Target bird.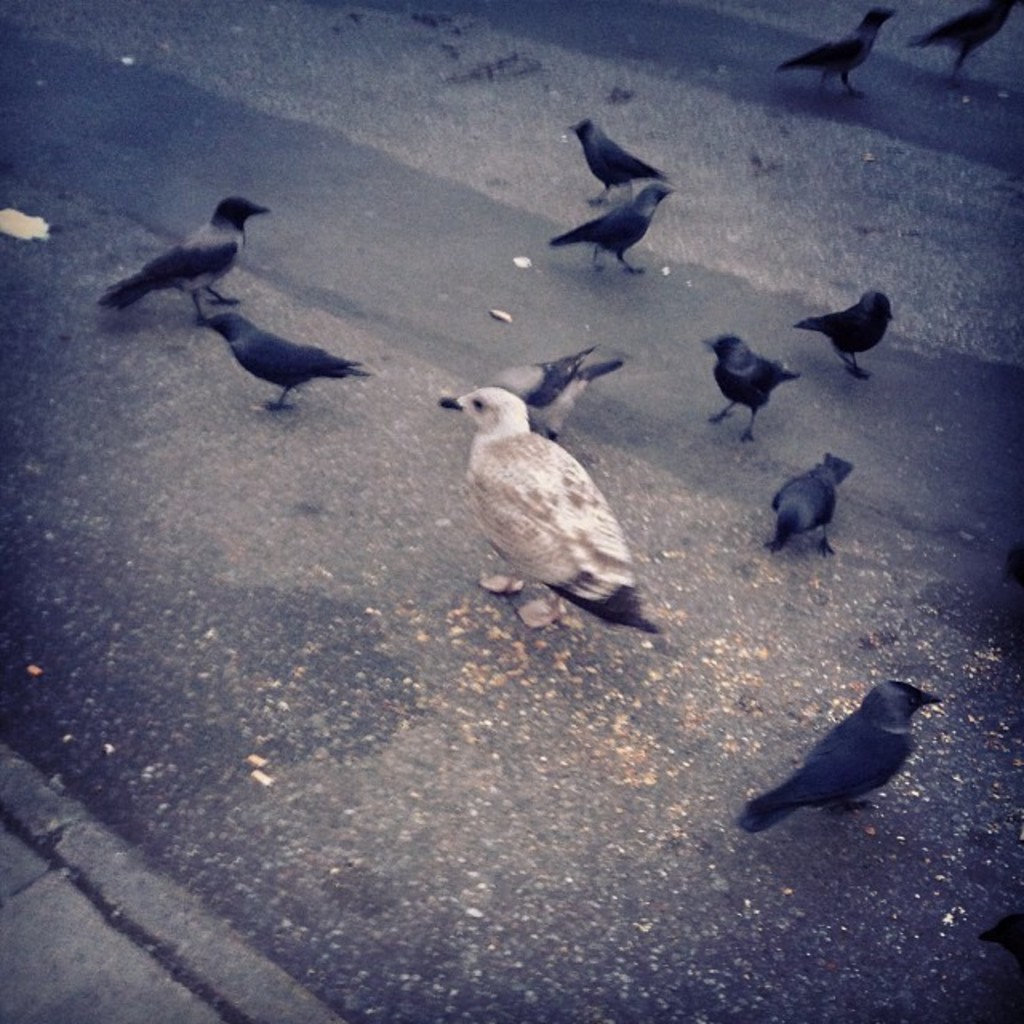
Target region: {"left": 443, "top": 362, "right": 667, "bottom": 629}.
